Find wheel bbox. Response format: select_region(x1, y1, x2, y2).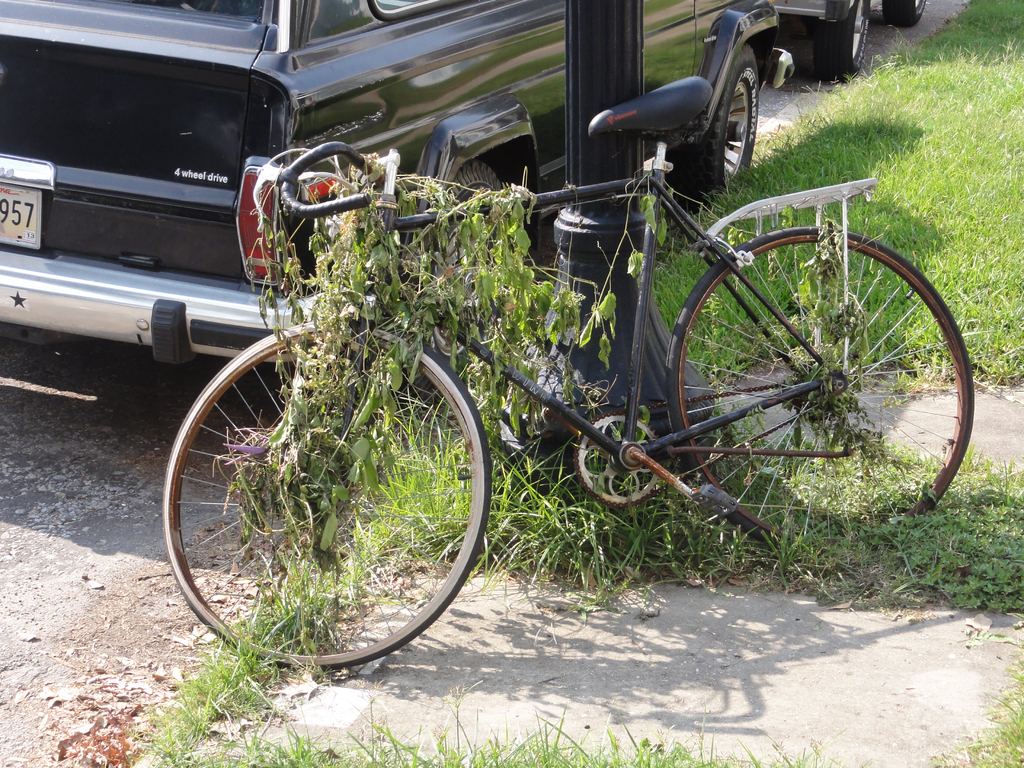
select_region(891, 3, 920, 27).
